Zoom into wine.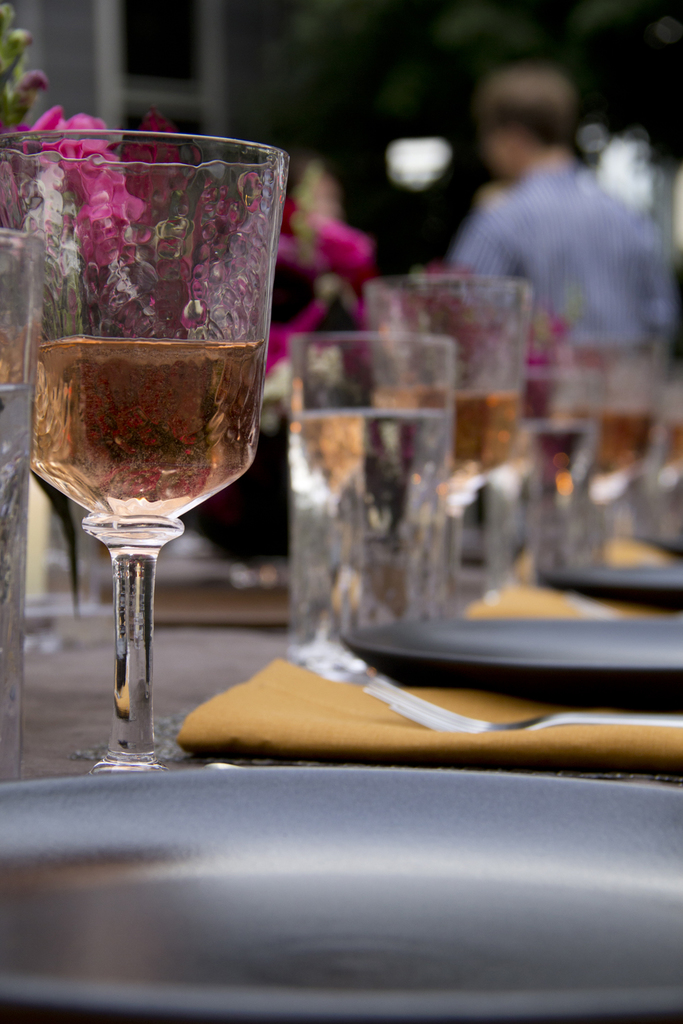
Zoom target: (369, 385, 516, 509).
